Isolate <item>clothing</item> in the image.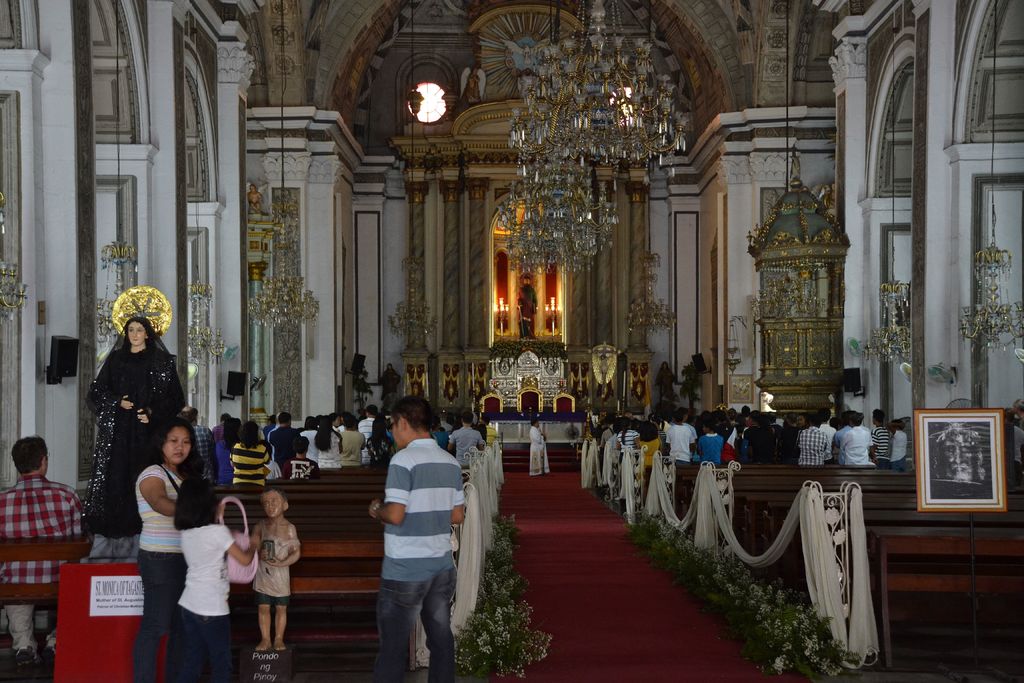
Isolated region: bbox=[0, 476, 85, 667].
